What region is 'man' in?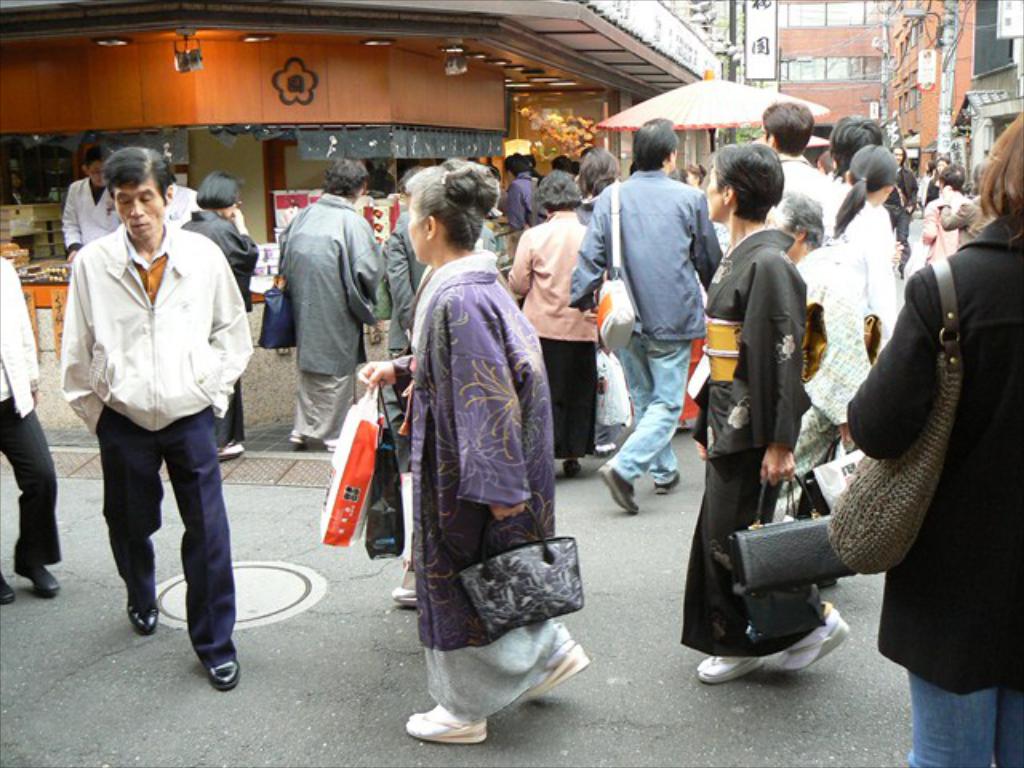
[747, 96, 824, 206].
